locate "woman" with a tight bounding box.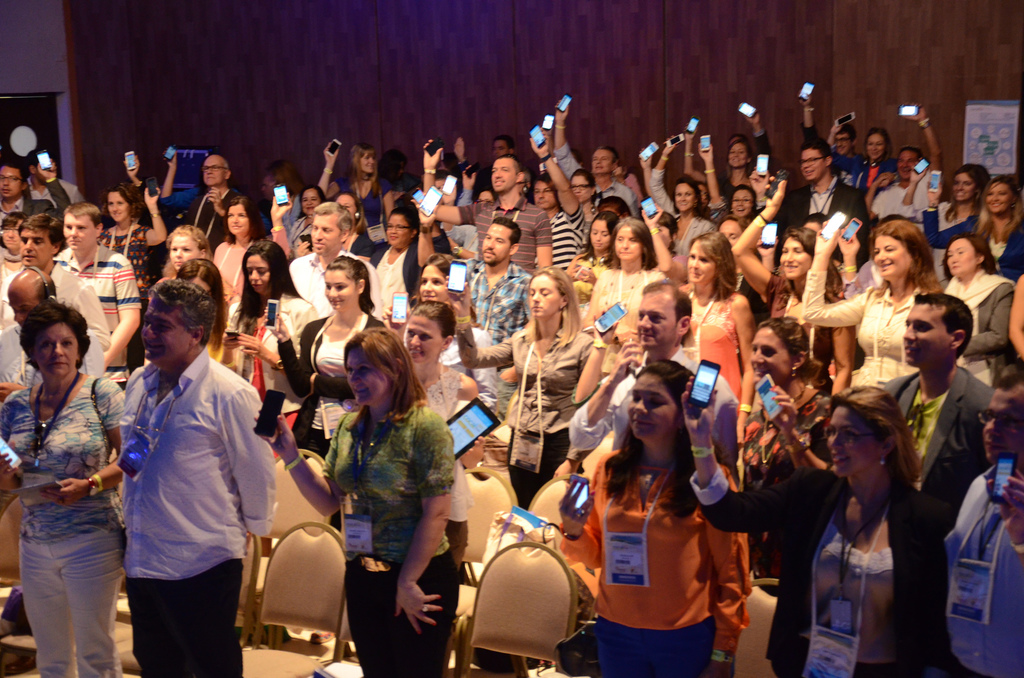
box(323, 145, 406, 255).
